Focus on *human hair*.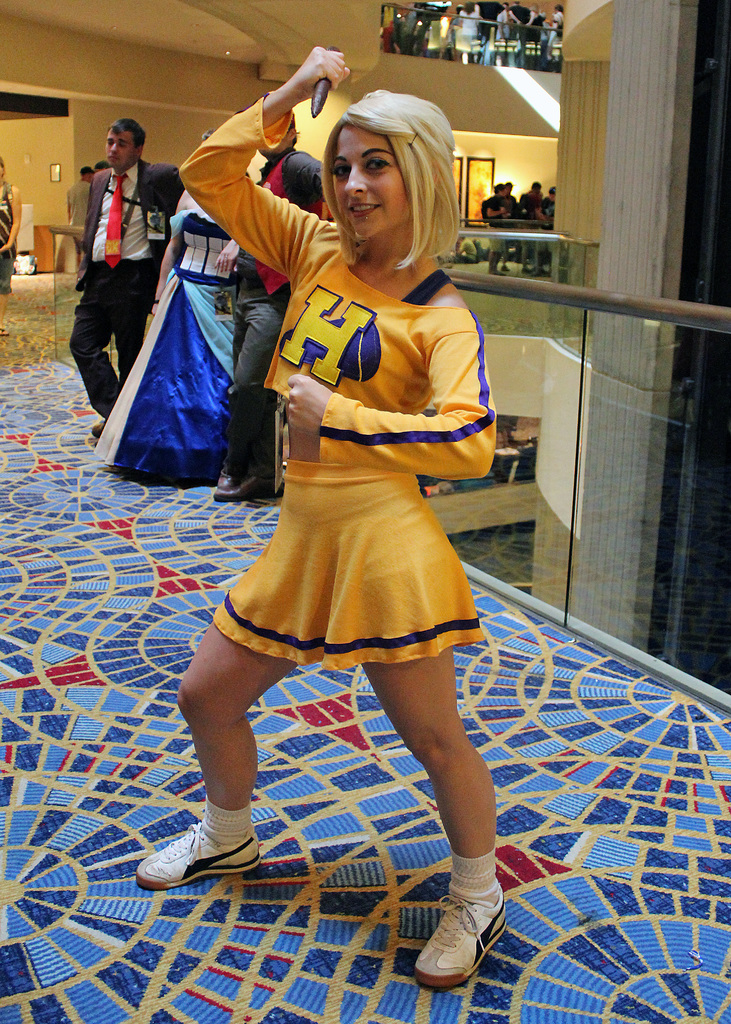
Focused at x1=80, y1=170, x2=92, y2=177.
